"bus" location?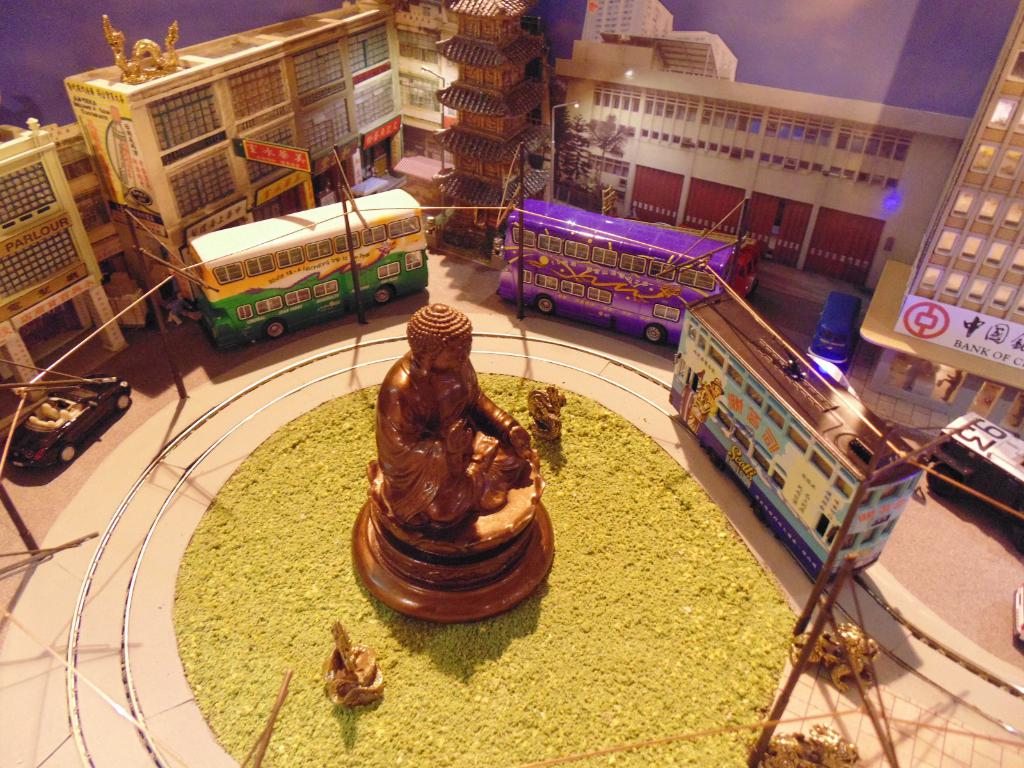
box(179, 188, 427, 345)
